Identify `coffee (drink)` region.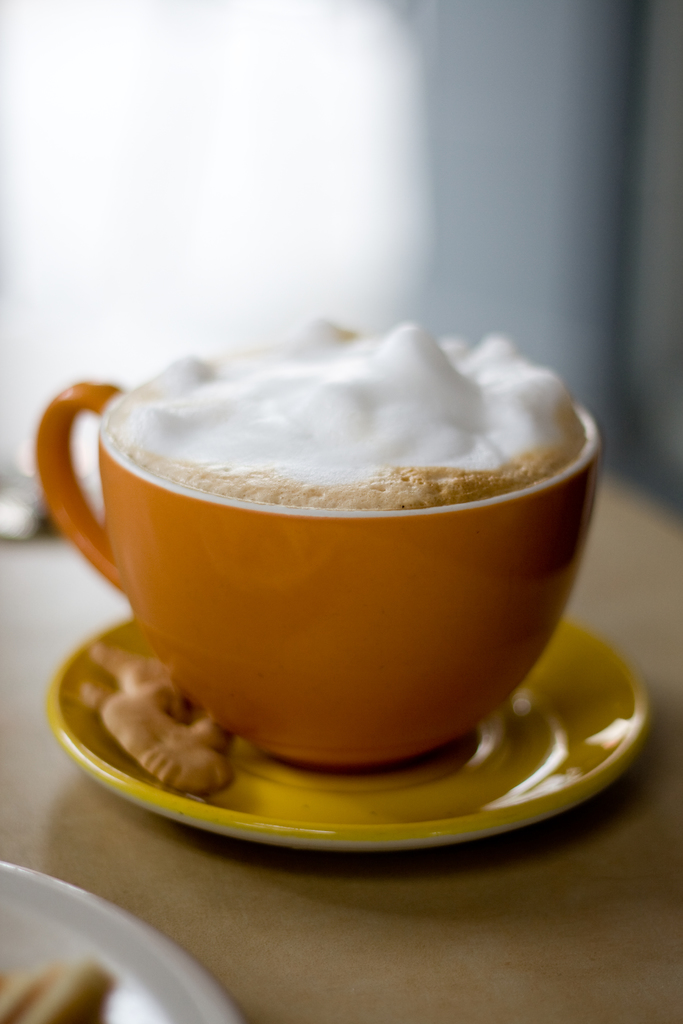
Region: region(111, 306, 600, 506).
